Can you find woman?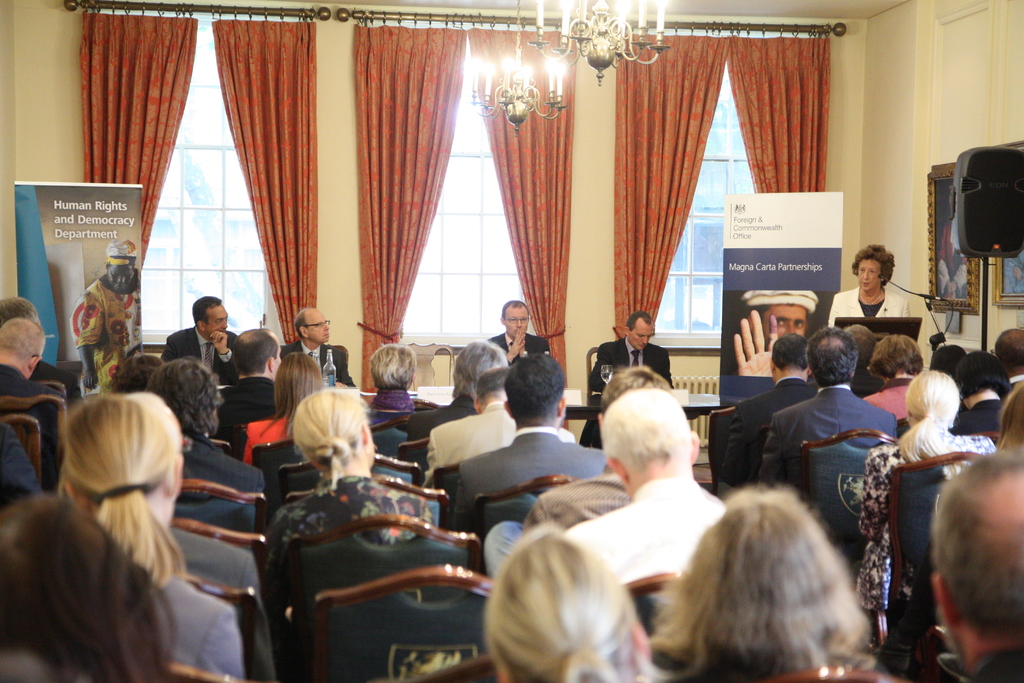
Yes, bounding box: BBox(862, 333, 932, 425).
